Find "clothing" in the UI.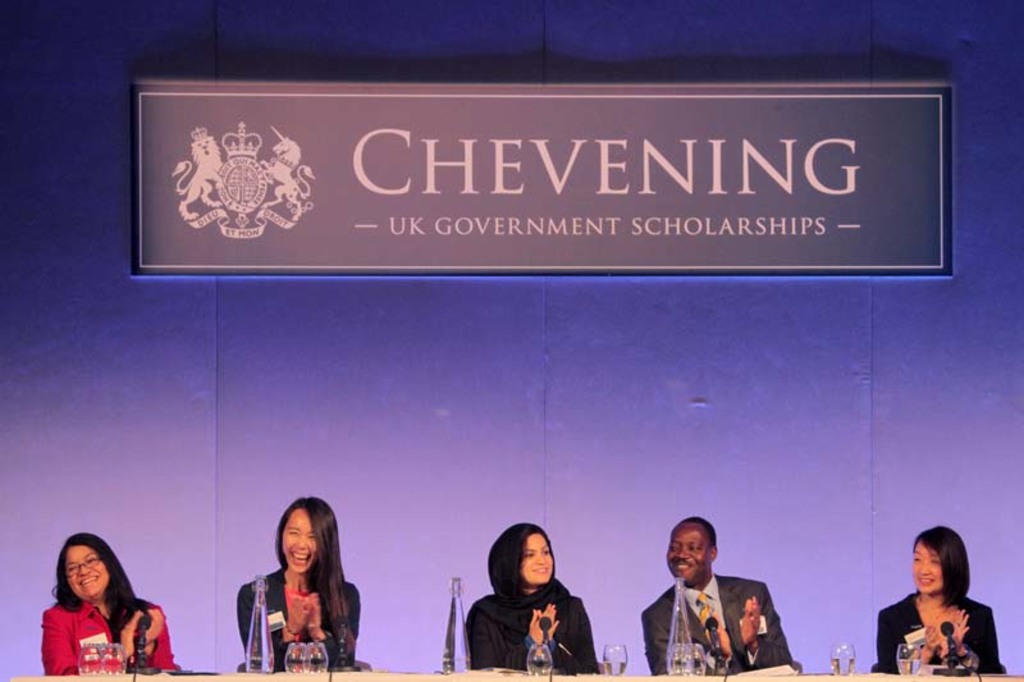
UI element at detection(465, 585, 598, 668).
